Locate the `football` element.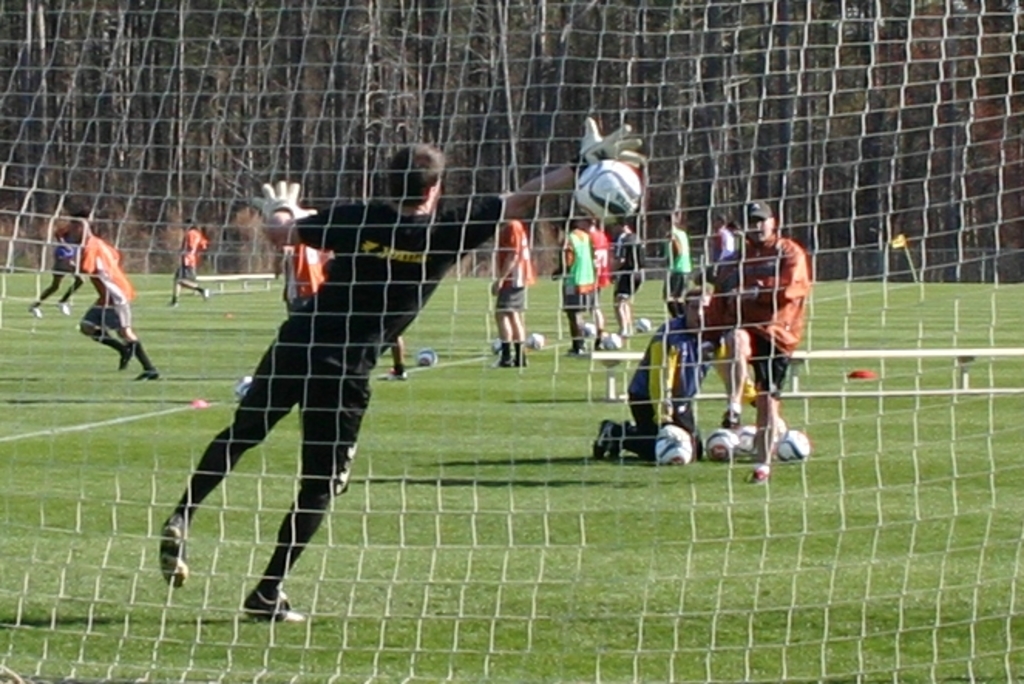
Element bbox: bbox=[232, 374, 252, 398].
